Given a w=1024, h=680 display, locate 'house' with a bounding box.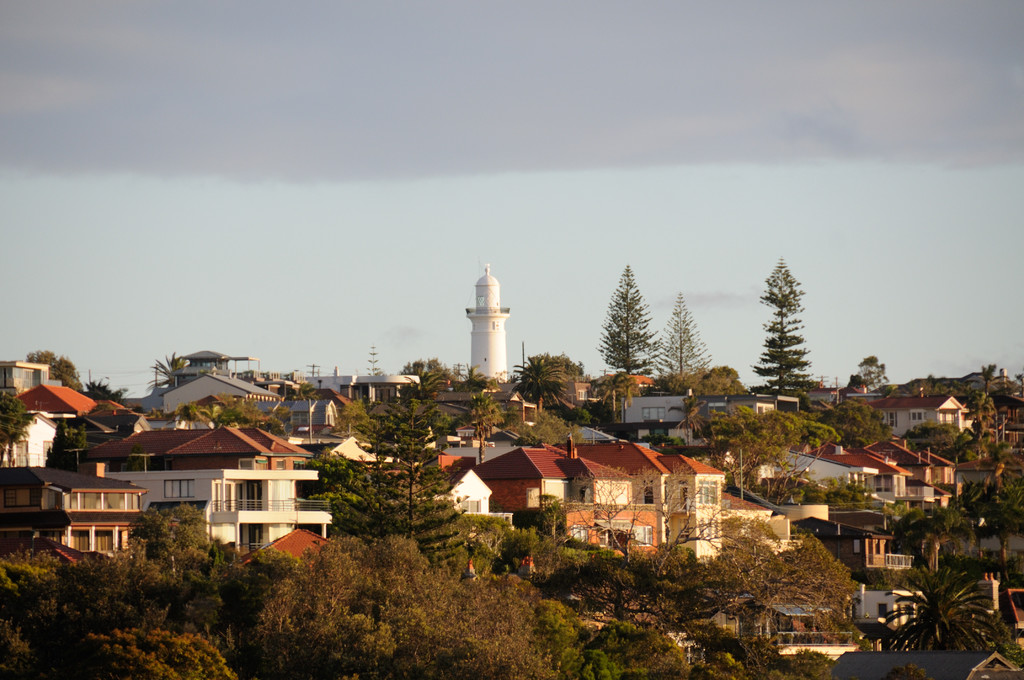
Located: (left=284, top=390, right=346, bottom=440).
